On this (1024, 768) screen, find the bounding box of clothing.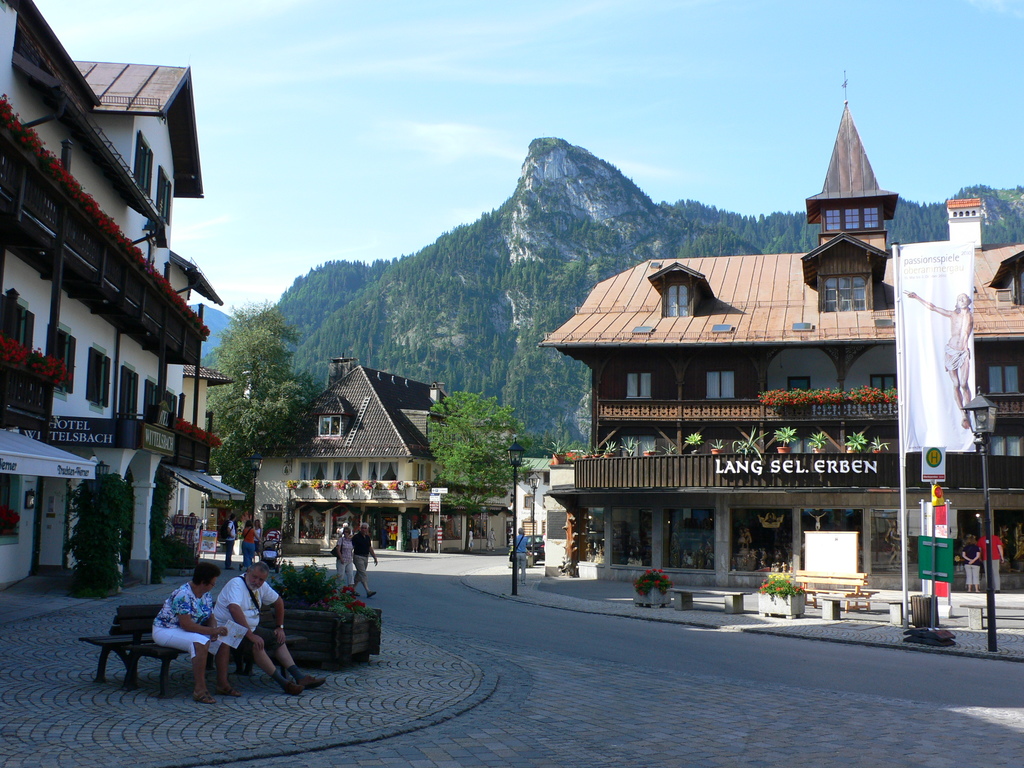
Bounding box: Rect(336, 534, 353, 591).
